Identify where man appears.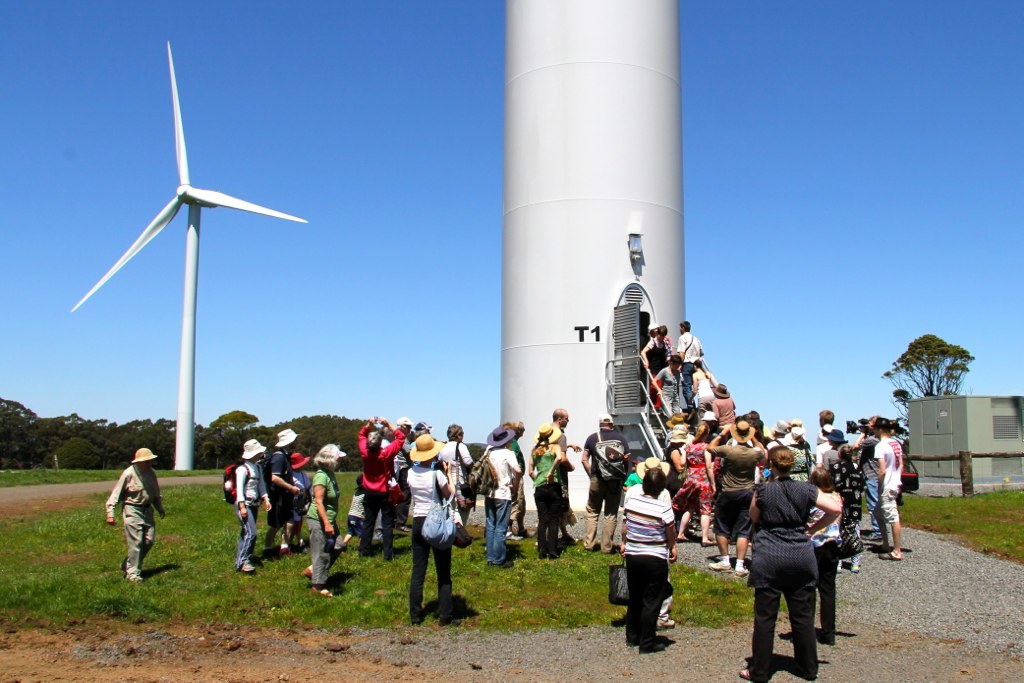
Appears at detection(355, 417, 408, 559).
